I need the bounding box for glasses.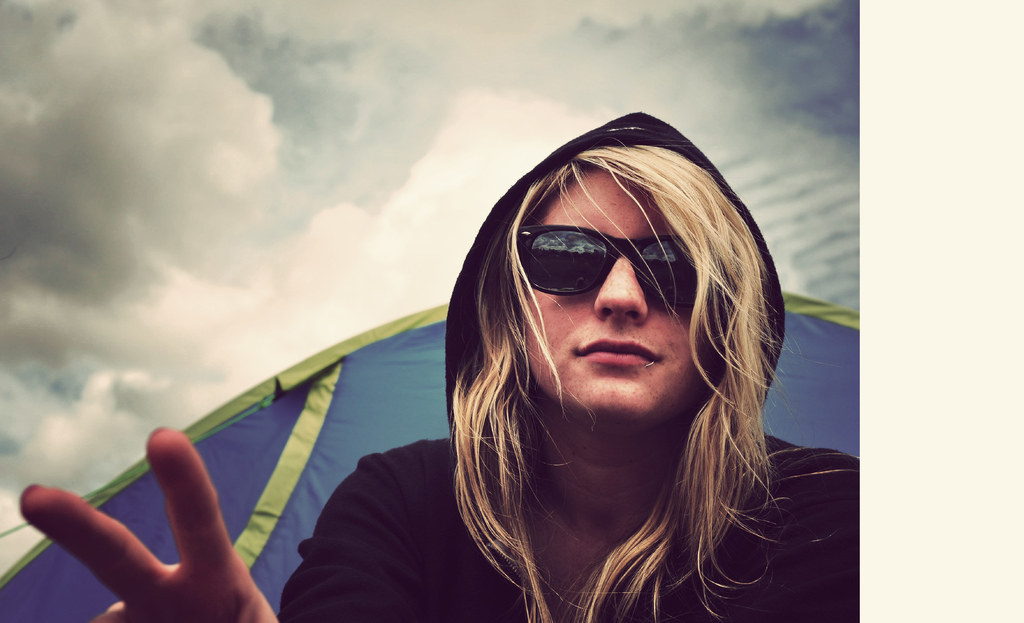
Here it is: 502:214:707:301.
